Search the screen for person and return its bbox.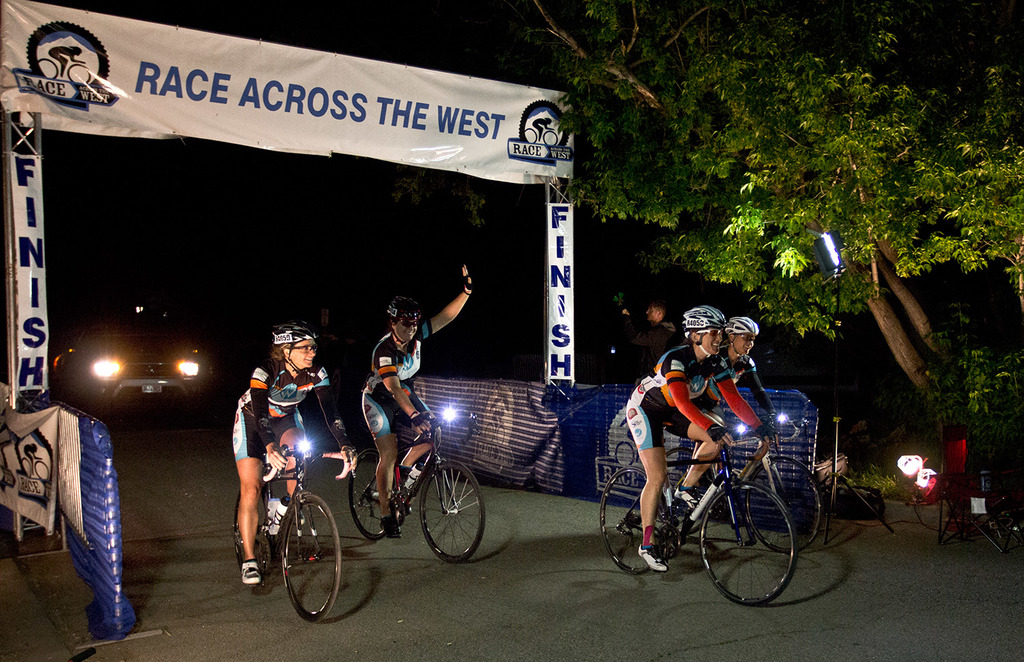
Found: bbox(675, 310, 803, 507).
